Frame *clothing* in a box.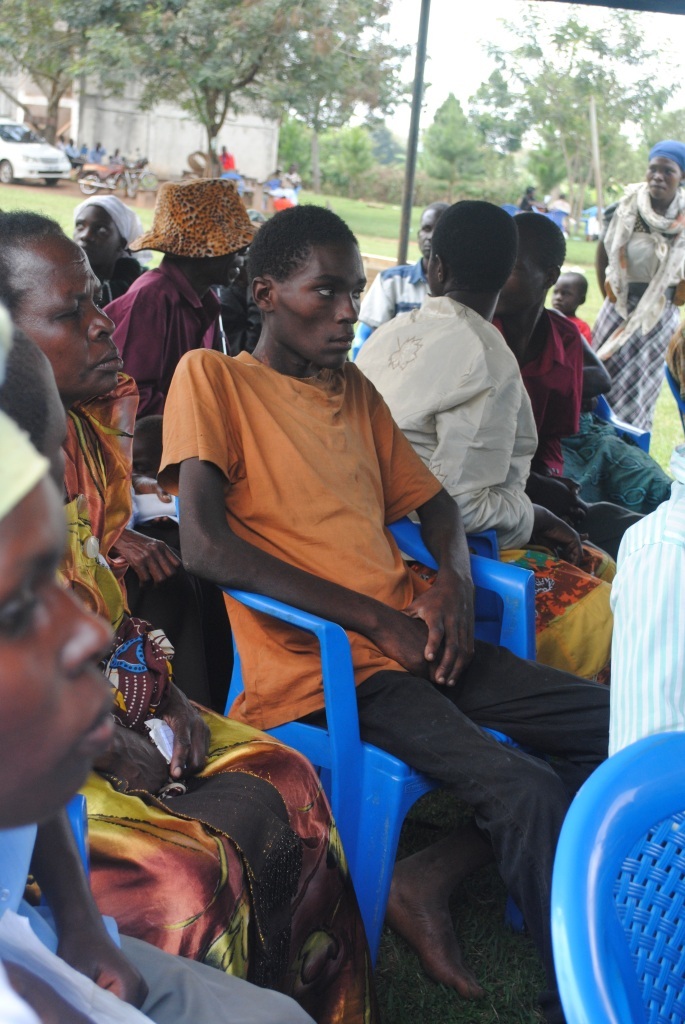
l=62, t=144, r=80, b=161.
